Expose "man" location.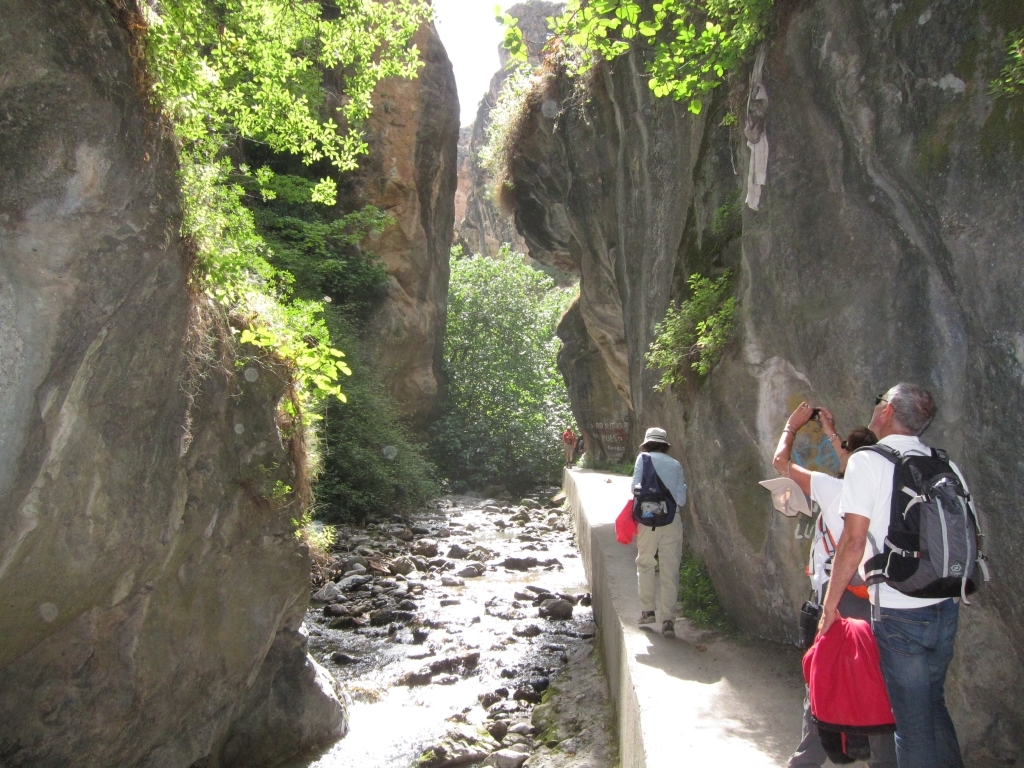
Exposed at [x1=561, y1=427, x2=573, y2=463].
